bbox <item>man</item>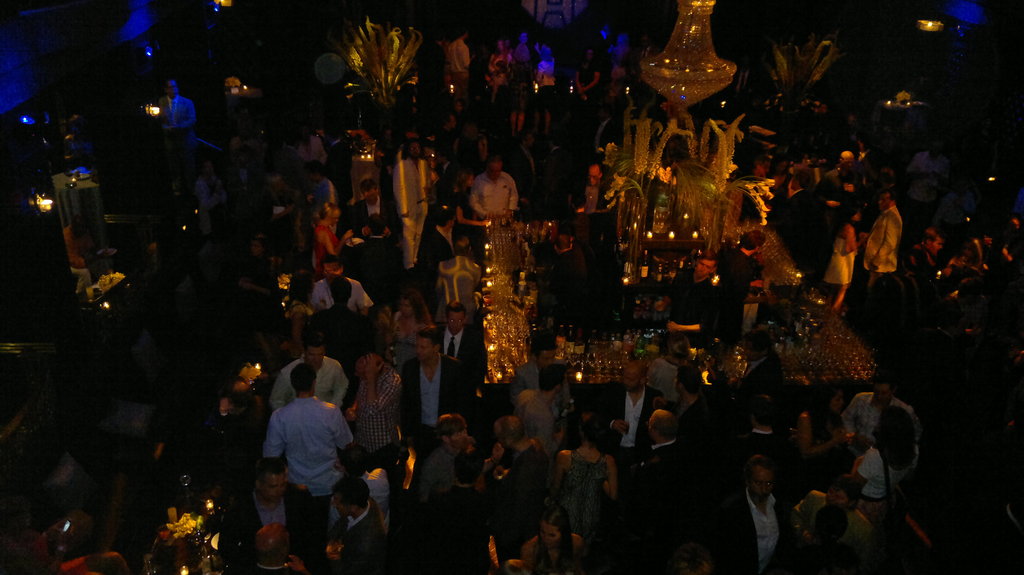
<bbox>219, 454, 325, 563</bbox>
